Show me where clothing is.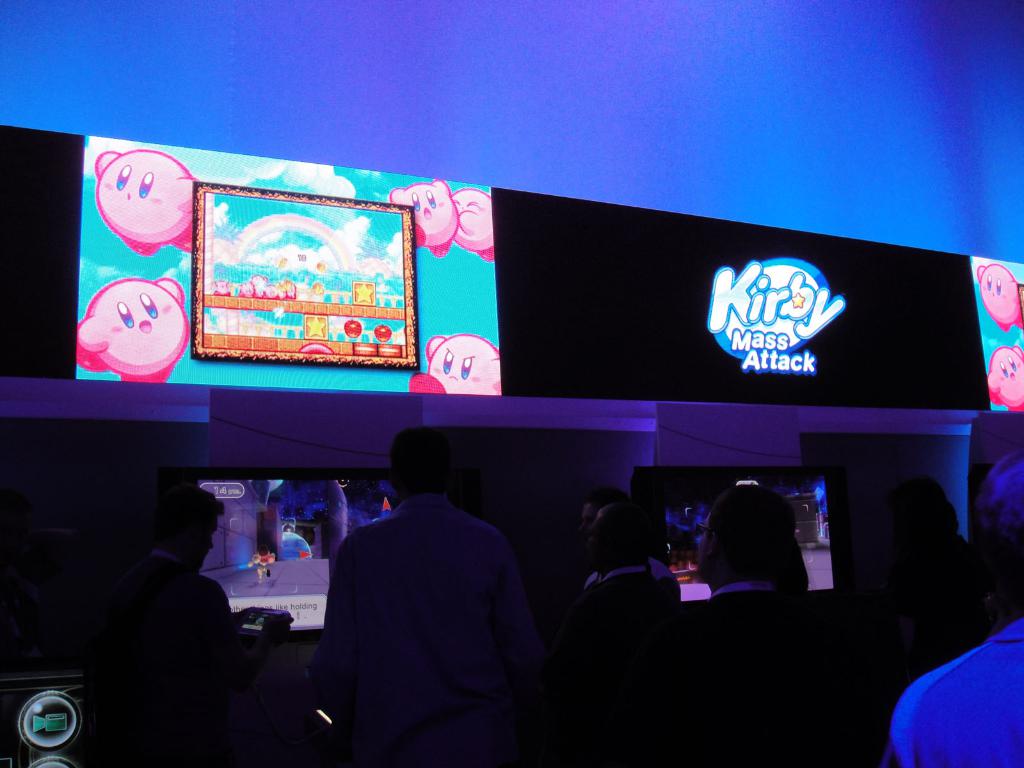
clothing is at [left=886, top=618, right=1023, bottom=767].
